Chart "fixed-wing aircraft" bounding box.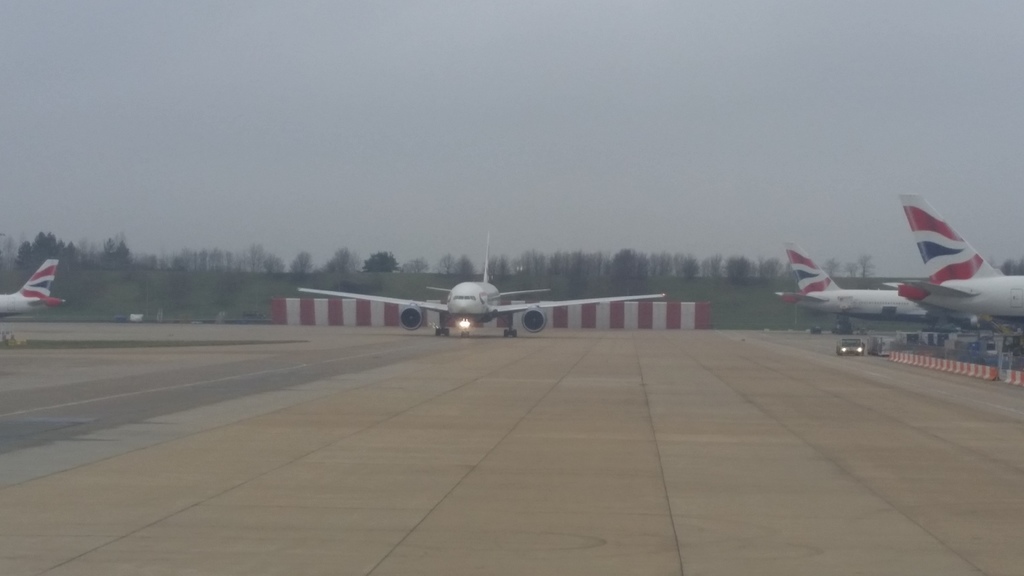
Charted: bbox(303, 226, 670, 339).
